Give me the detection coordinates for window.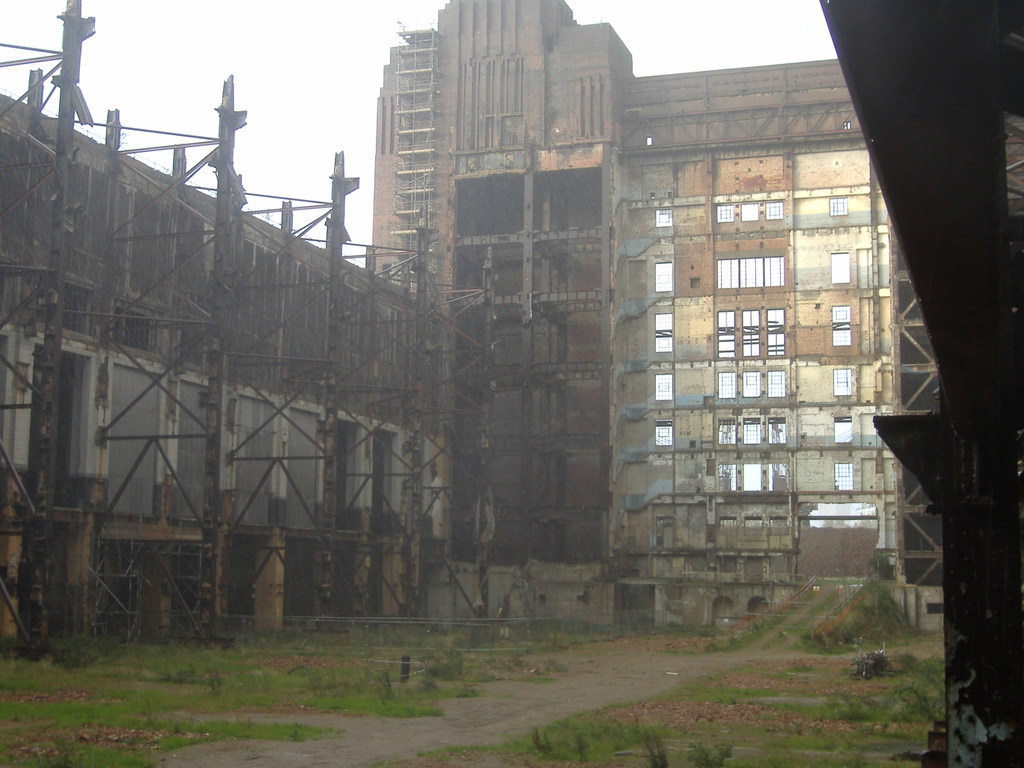
[834, 367, 852, 394].
